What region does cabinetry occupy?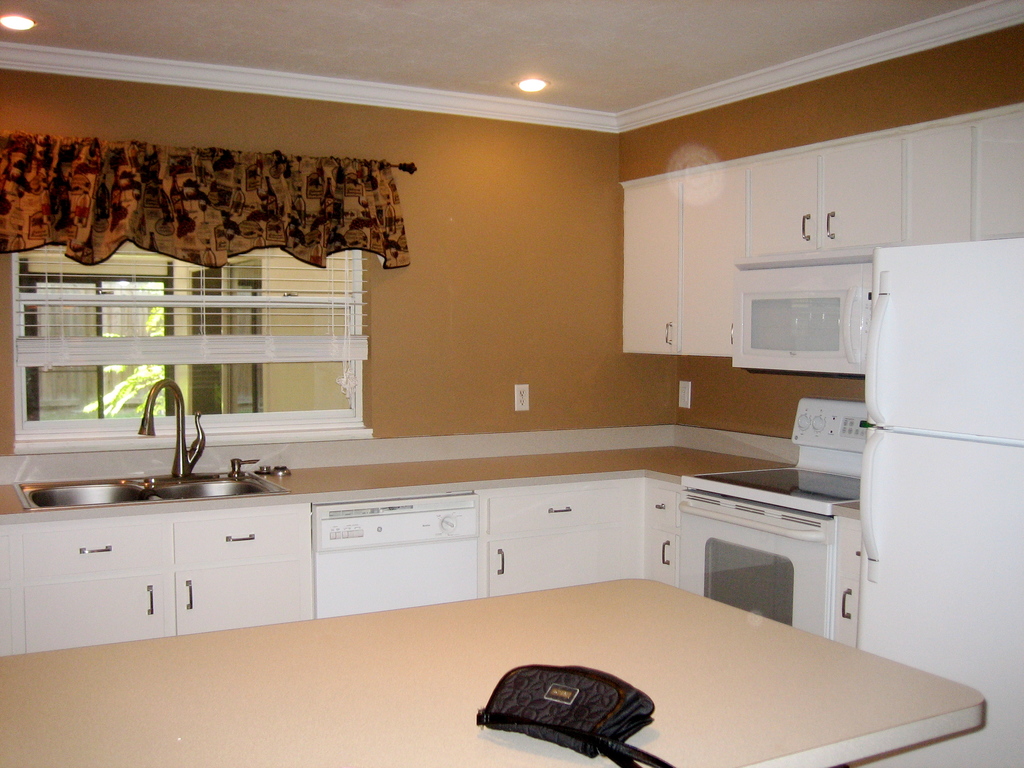
bbox(0, 434, 875, 664).
